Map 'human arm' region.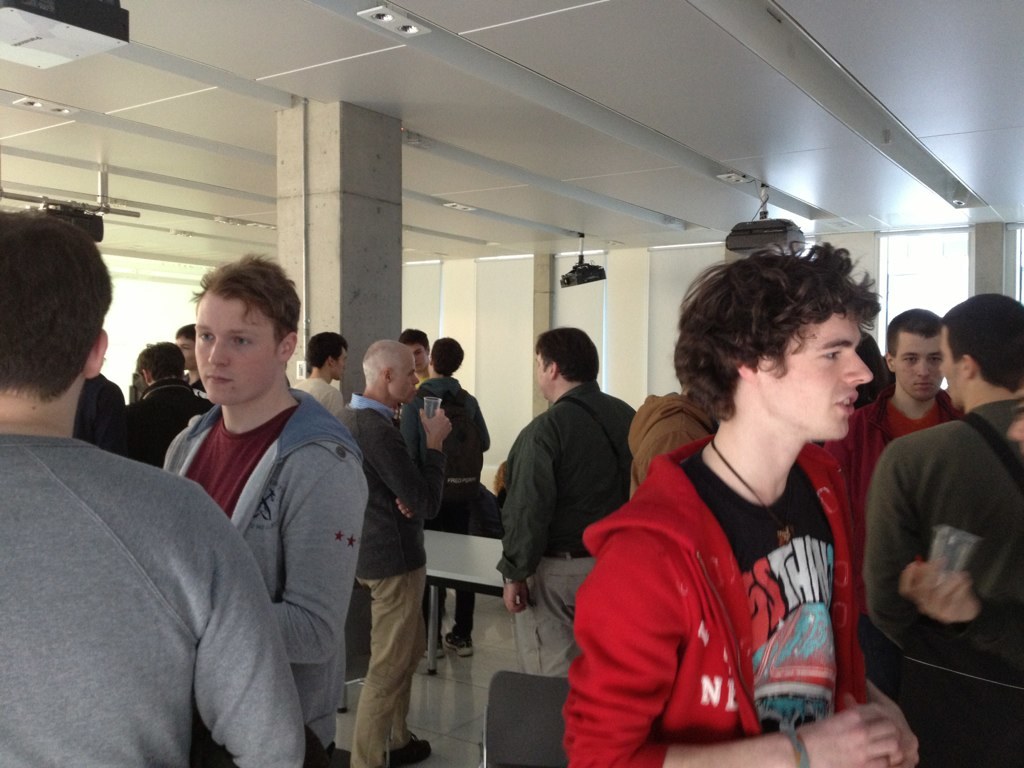
Mapped to 394 500 411 519.
